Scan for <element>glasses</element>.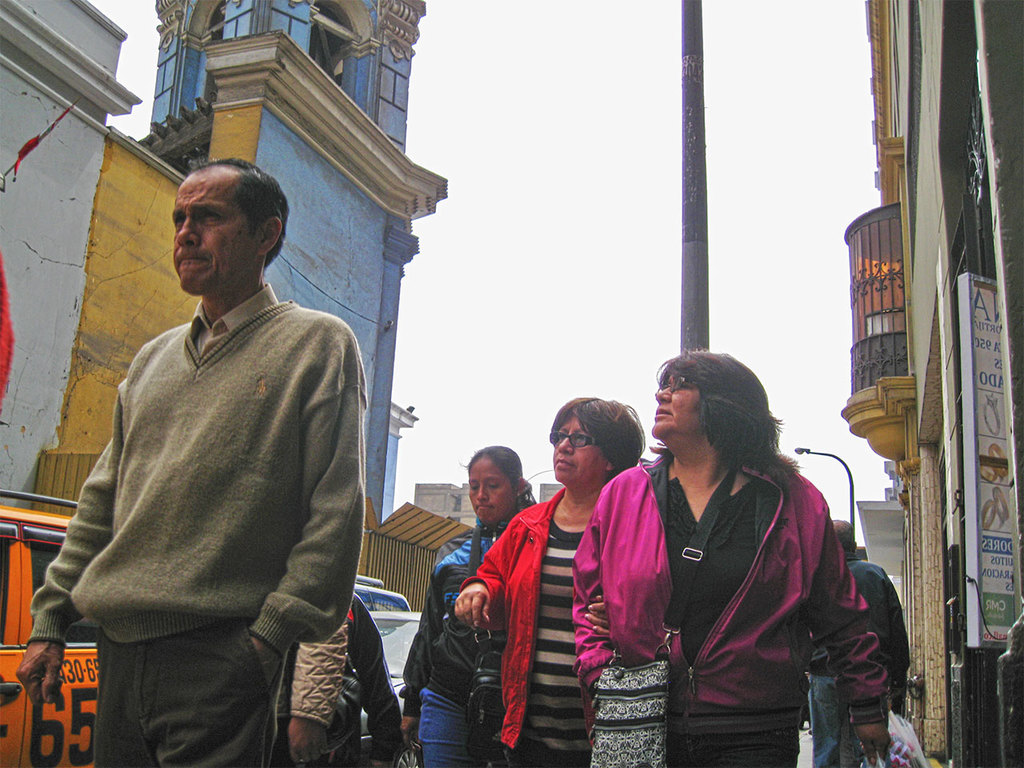
Scan result: <box>651,378,702,395</box>.
